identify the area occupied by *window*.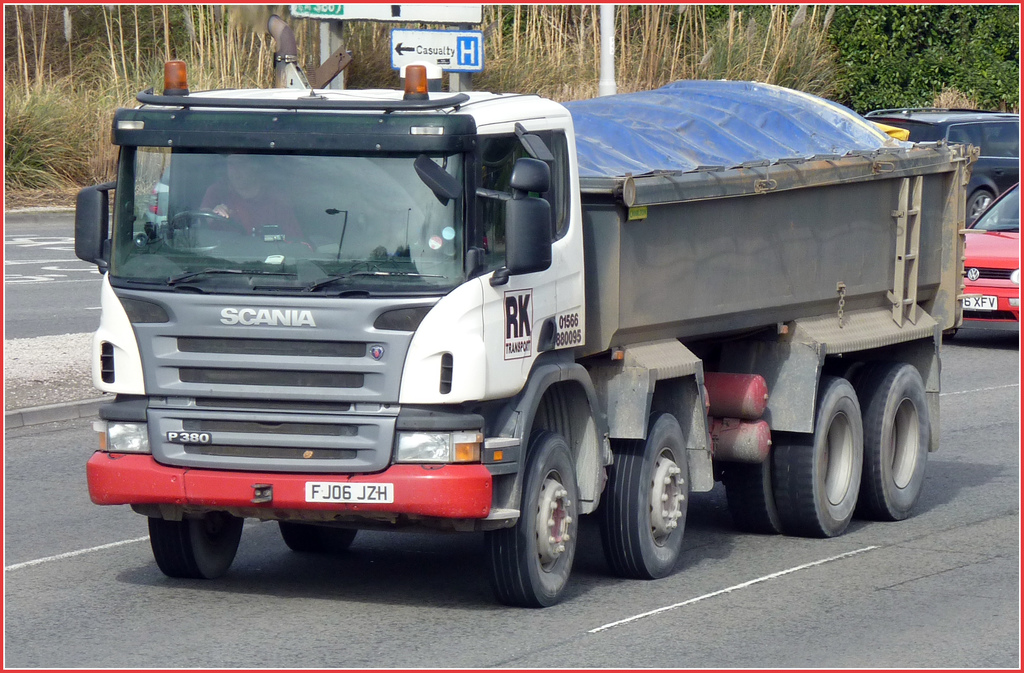
Area: crop(975, 184, 1023, 230).
